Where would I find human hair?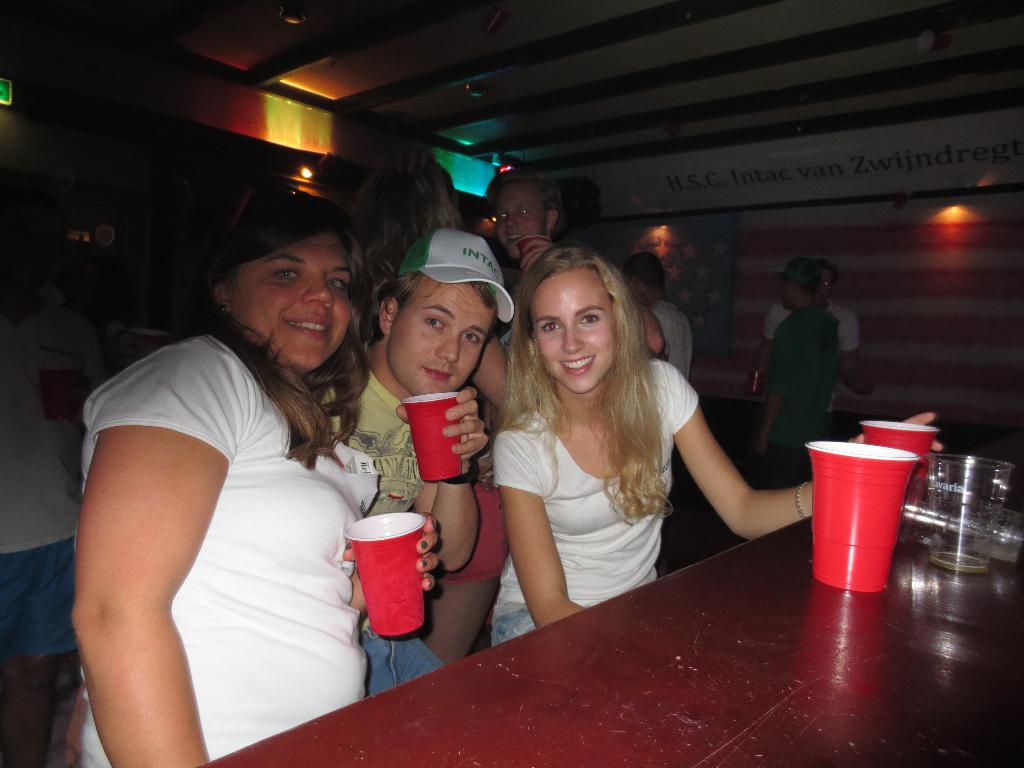
At {"x1": 361, "y1": 145, "x2": 463, "y2": 274}.
